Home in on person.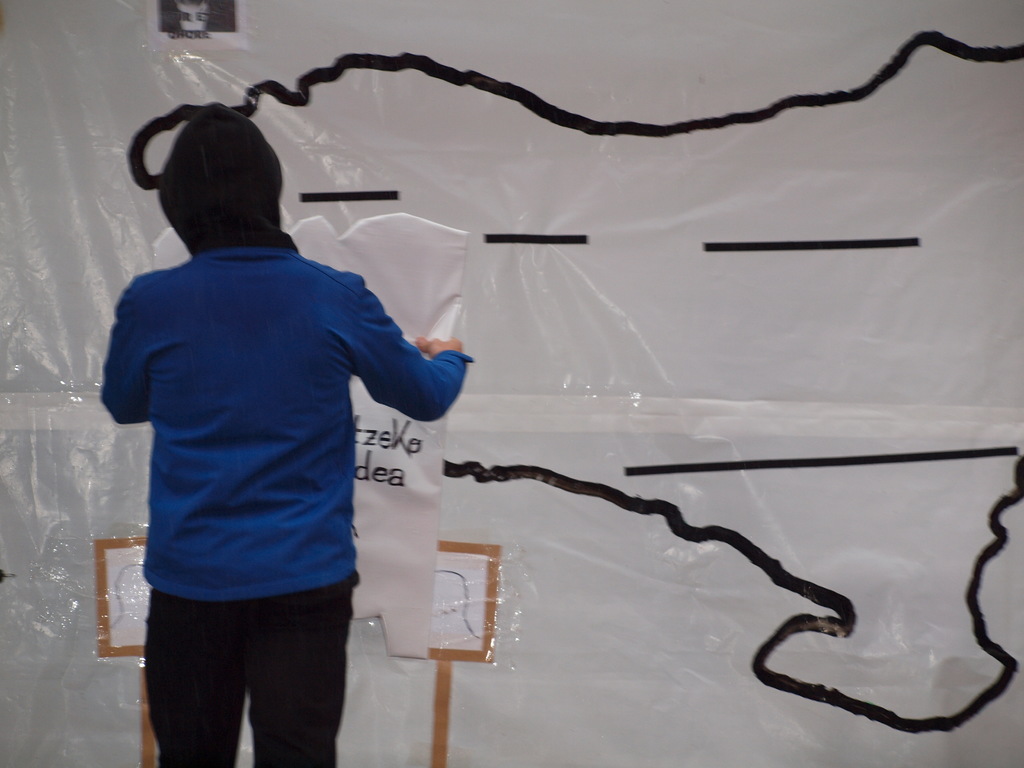
Homed in at pyautogui.locateOnScreen(63, 100, 509, 767).
